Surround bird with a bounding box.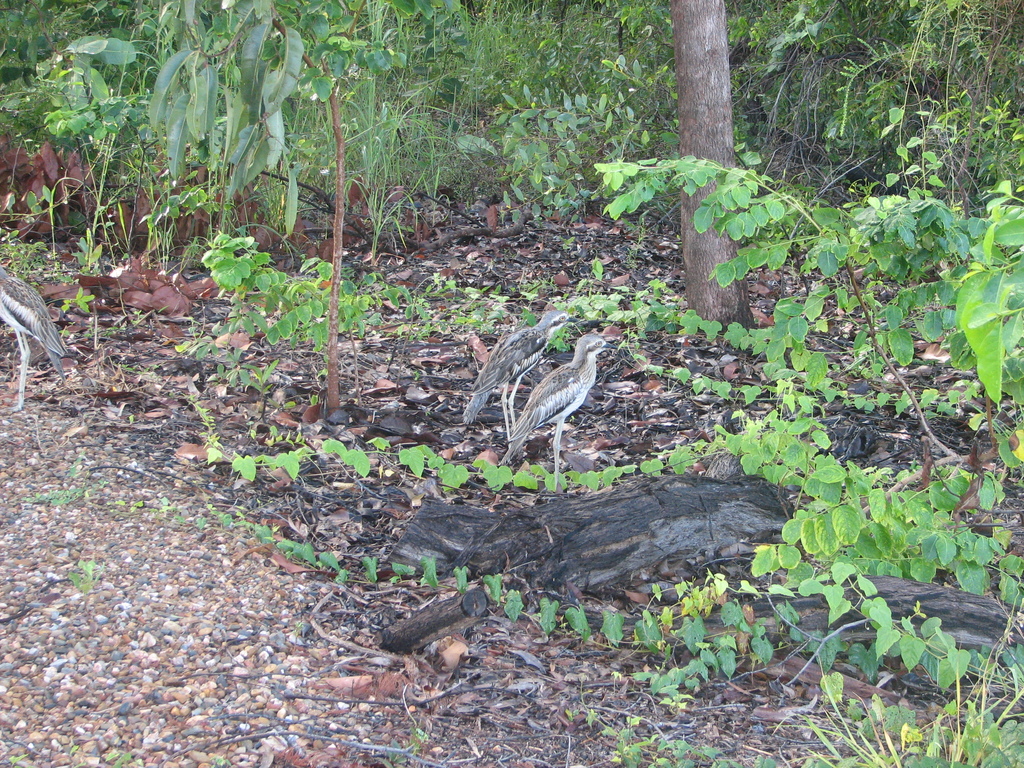
left=0, top=262, right=70, bottom=410.
